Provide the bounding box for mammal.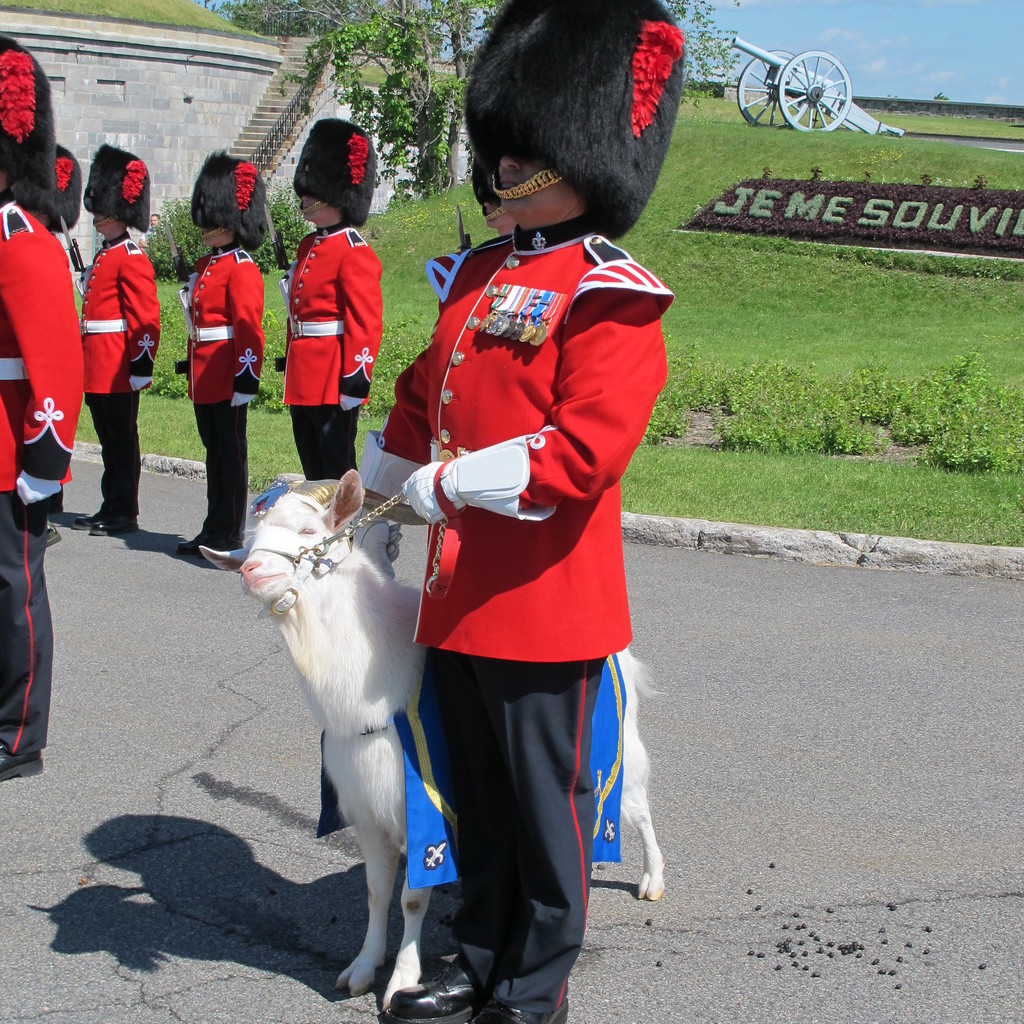
Rect(264, 122, 375, 474).
